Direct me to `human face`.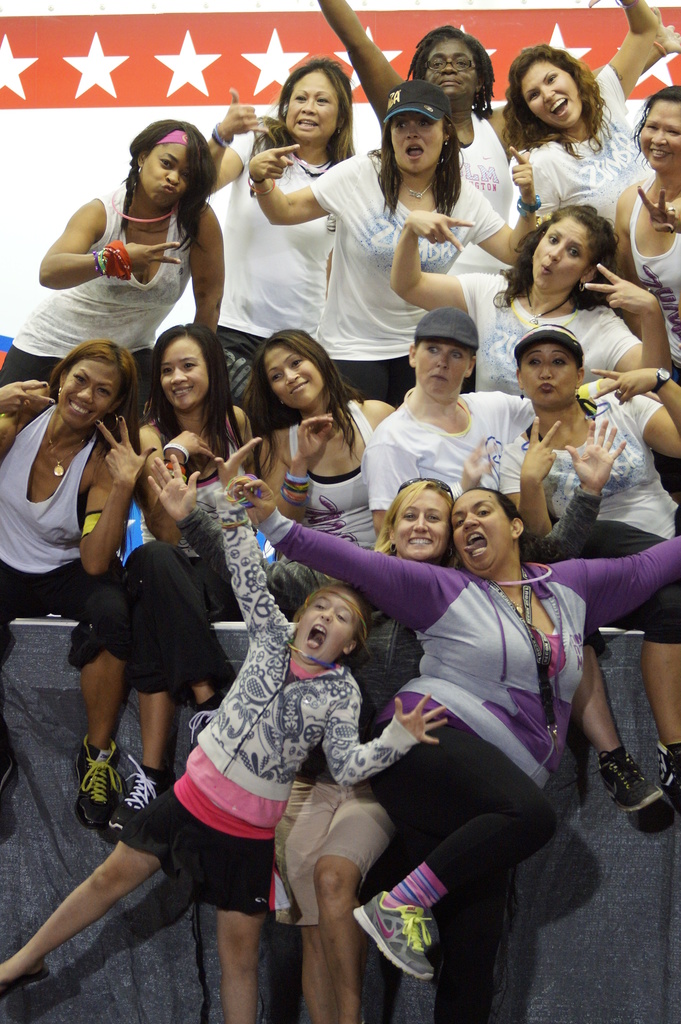
Direction: <box>283,69,338,140</box>.
